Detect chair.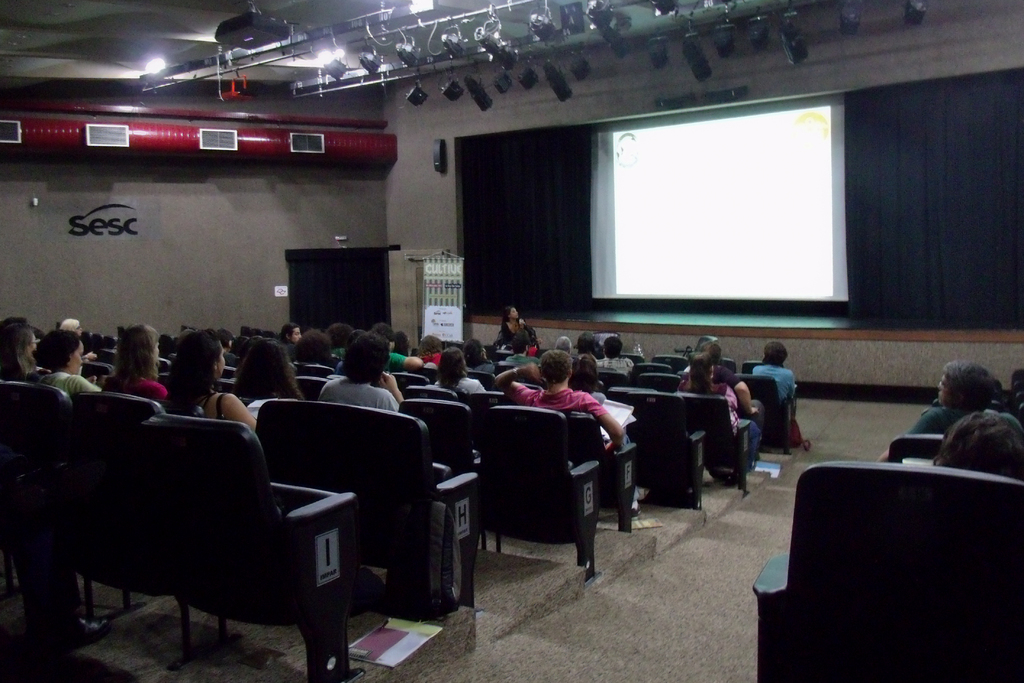
Detected at bbox(259, 397, 481, 608).
